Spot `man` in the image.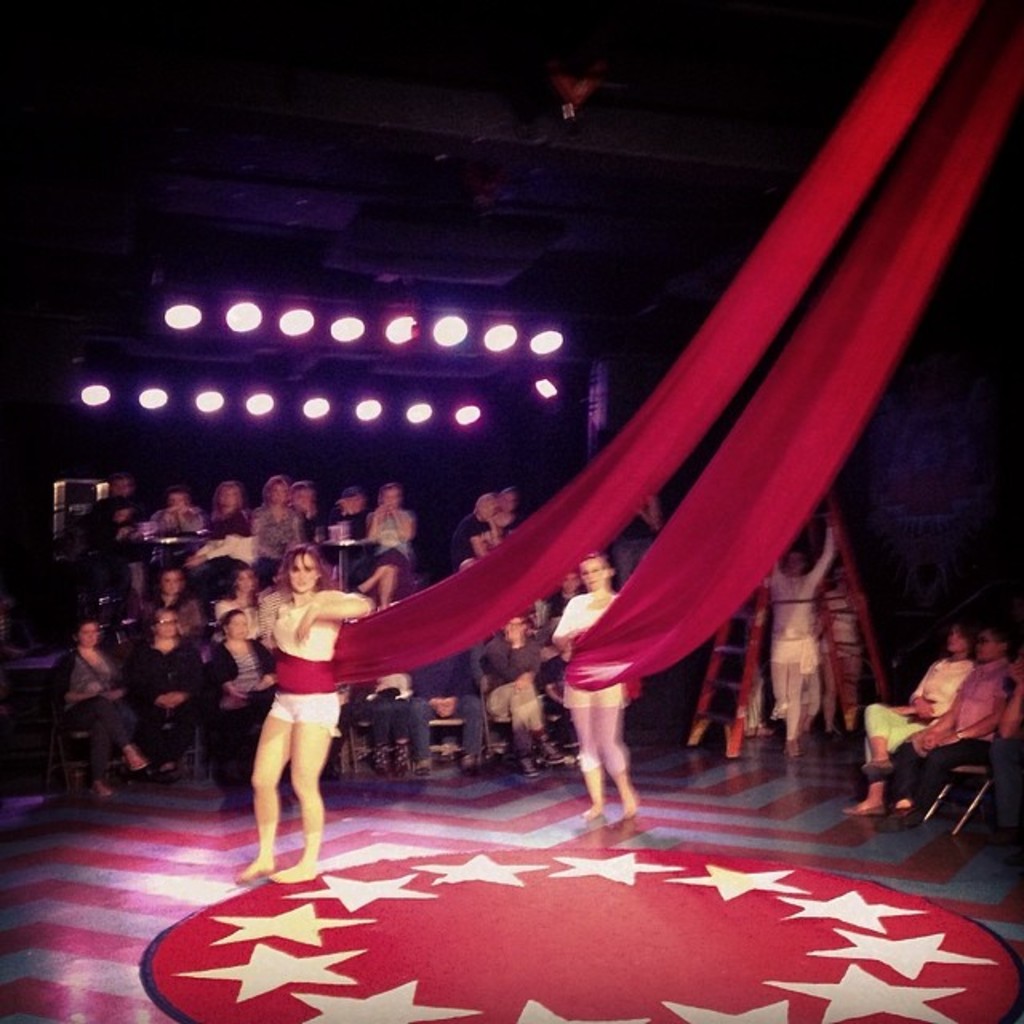
`man` found at (472,610,568,771).
